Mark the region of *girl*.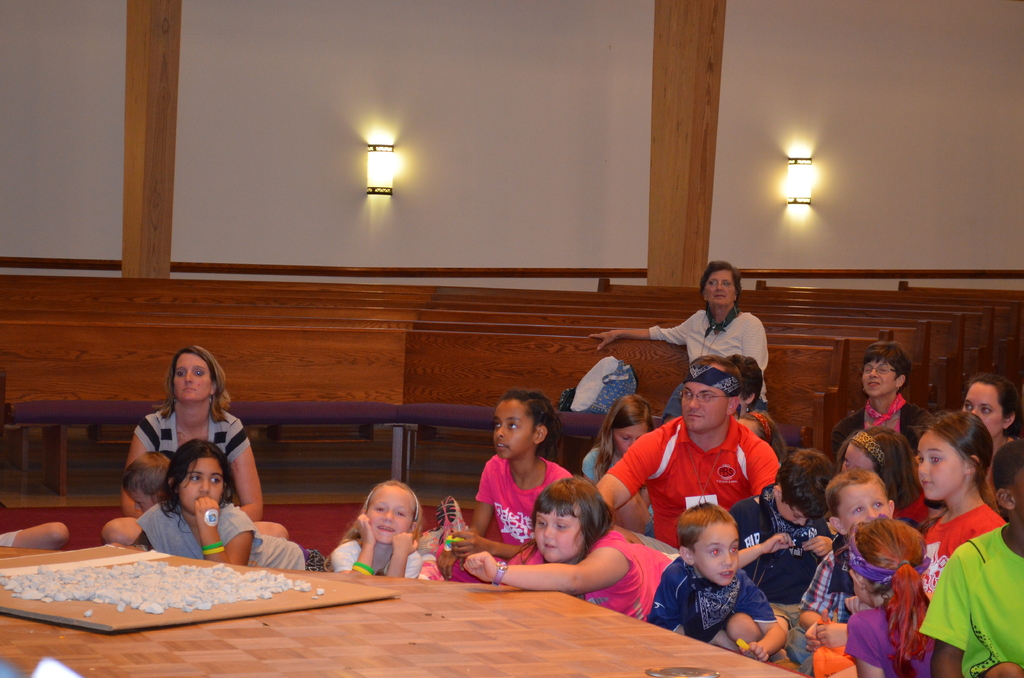
Region: select_region(328, 478, 426, 582).
